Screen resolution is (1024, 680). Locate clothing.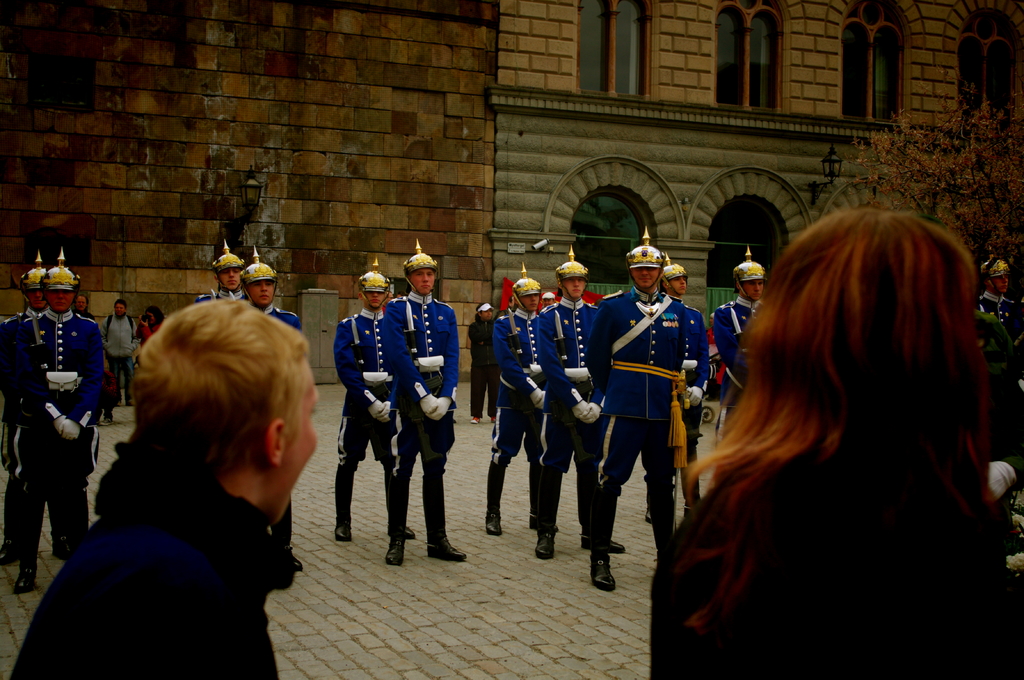
(x1=101, y1=311, x2=137, y2=404).
